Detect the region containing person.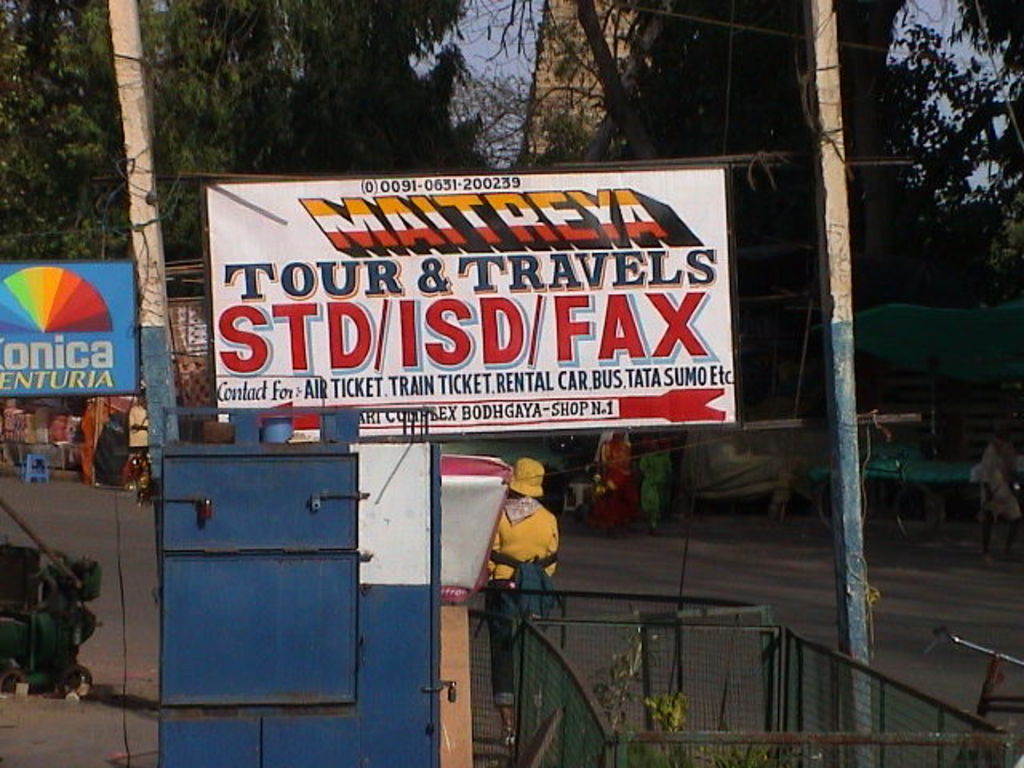
[x1=126, y1=392, x2=158, y2=475].
